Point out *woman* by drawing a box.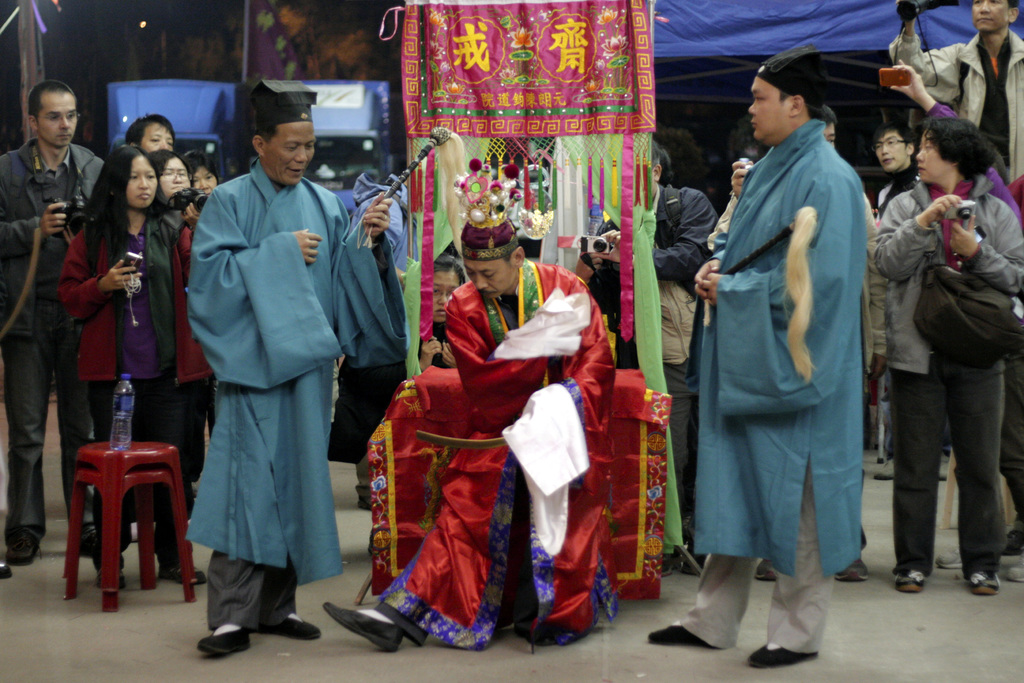
l=58, t=144, r=204, b=592.
